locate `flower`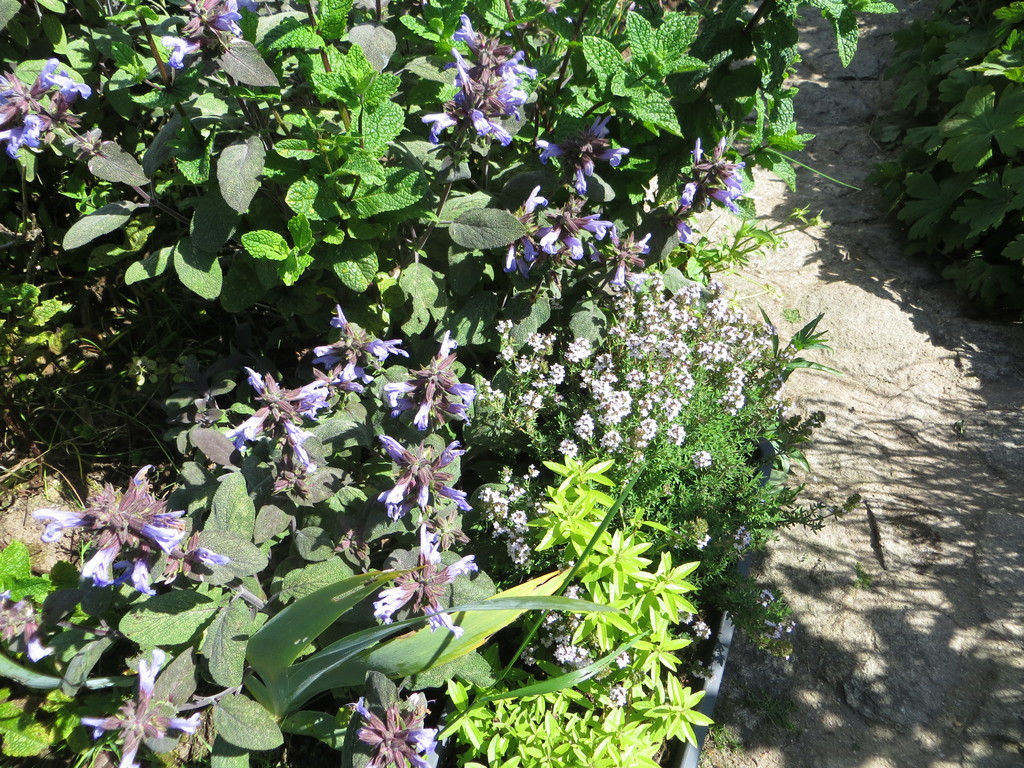
x1=382 y1=431 x2=415 y2=470
